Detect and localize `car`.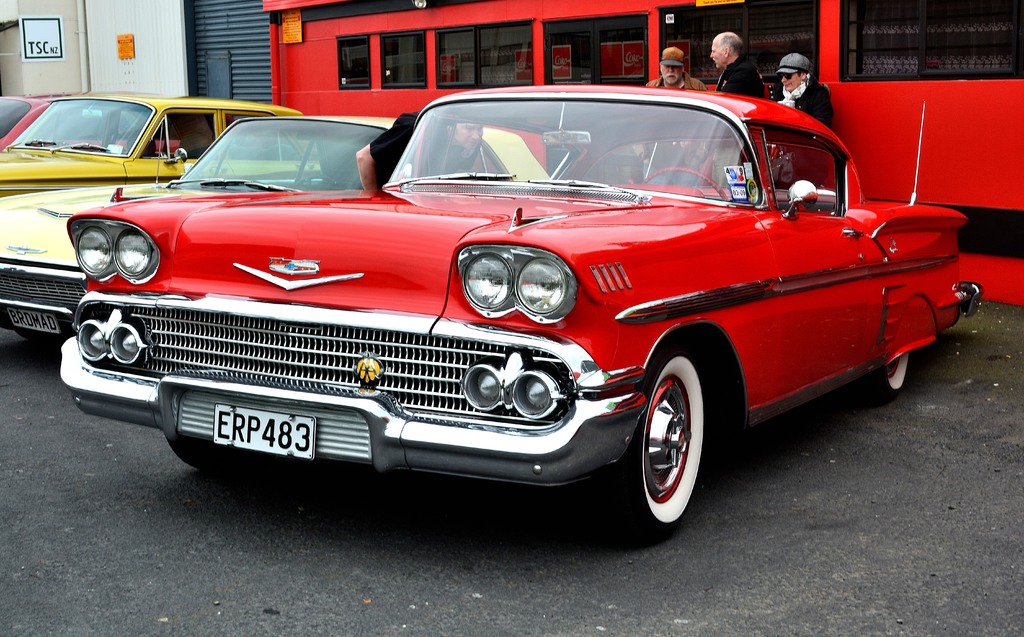
Localized at 0,112,548,337.
